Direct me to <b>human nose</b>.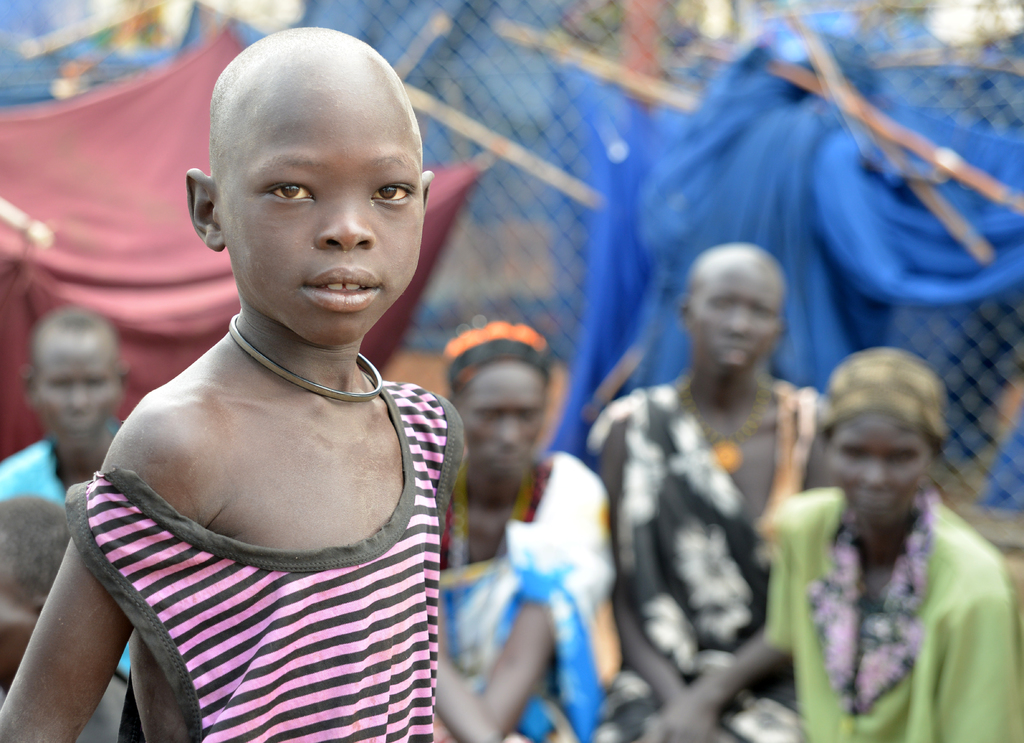
Direction: (left=64, top=383, right=89, bottom=418).
